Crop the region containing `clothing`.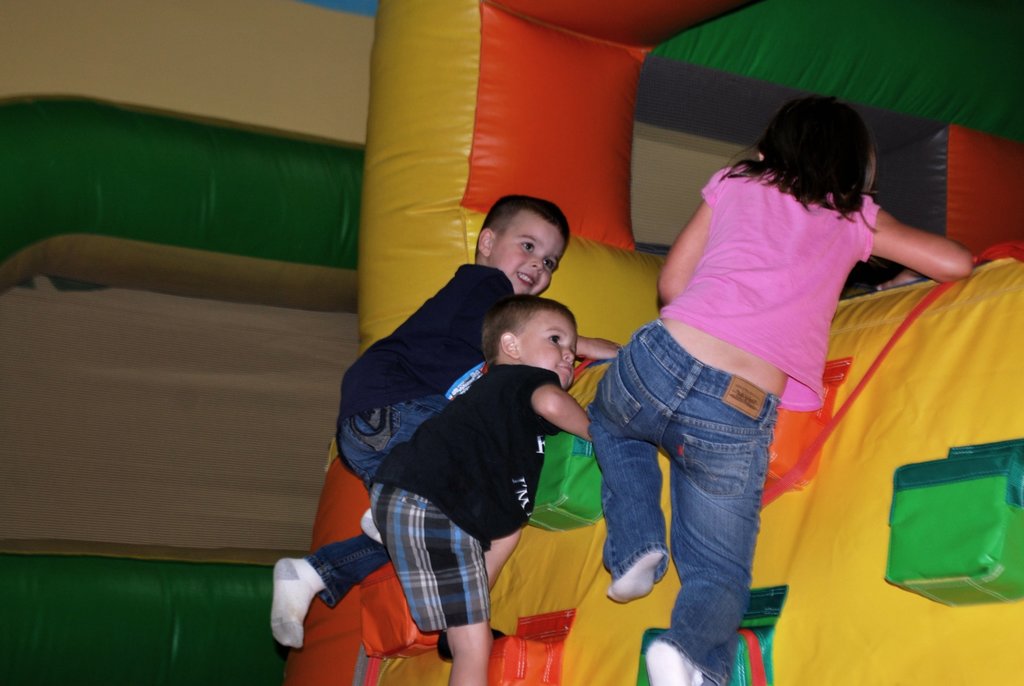
Crop region: 644, 158, 894, 425.
